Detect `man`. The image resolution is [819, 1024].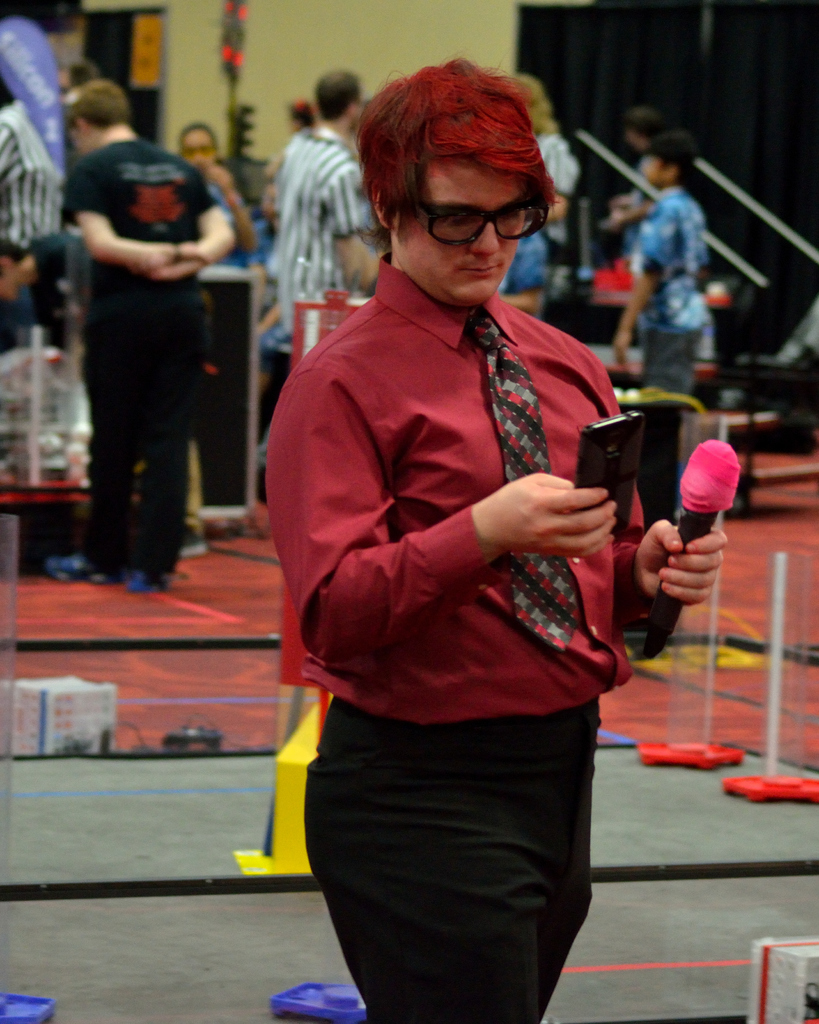
detection(256, 55, 731, 1023).
